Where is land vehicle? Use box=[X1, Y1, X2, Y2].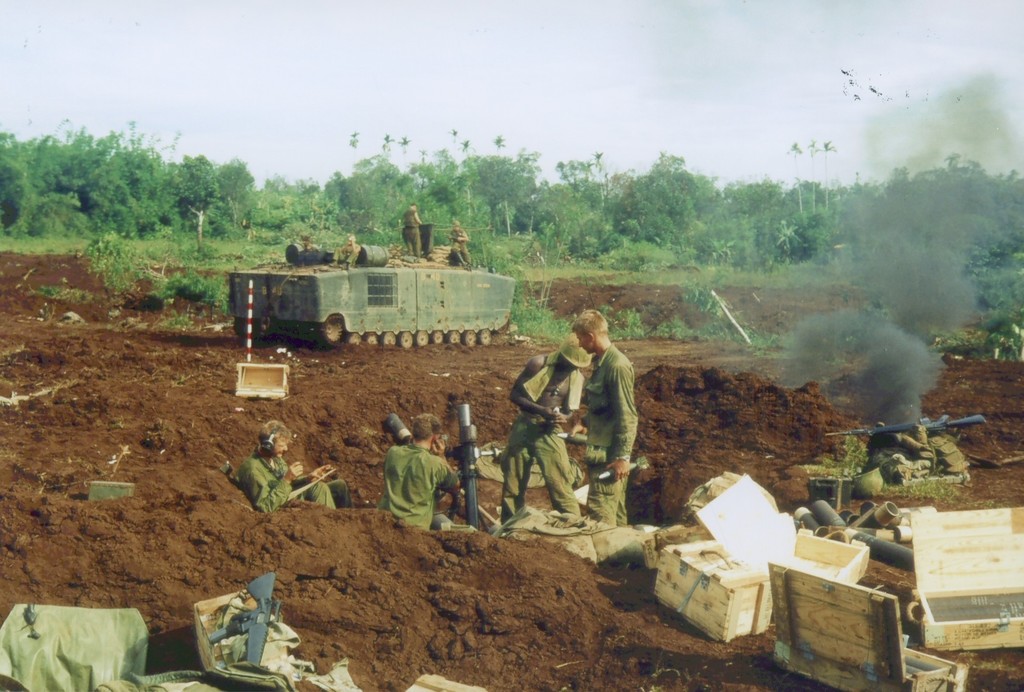
box=[228, 221, 518, 350].
